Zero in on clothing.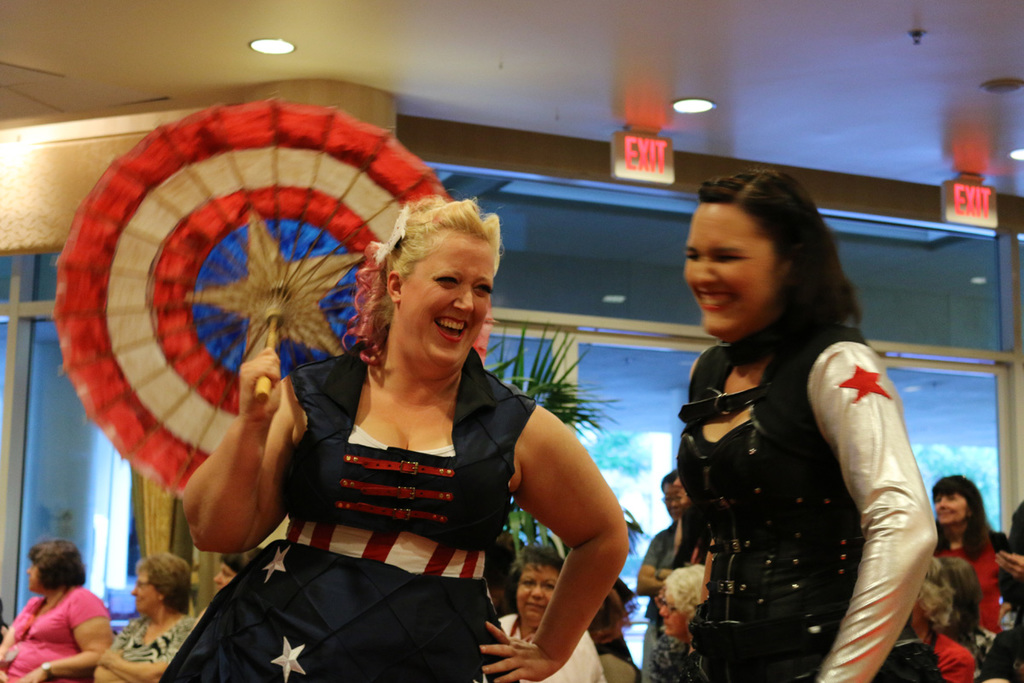
Zeroed in: [left=491, top=613, right=608, bottom=682].
